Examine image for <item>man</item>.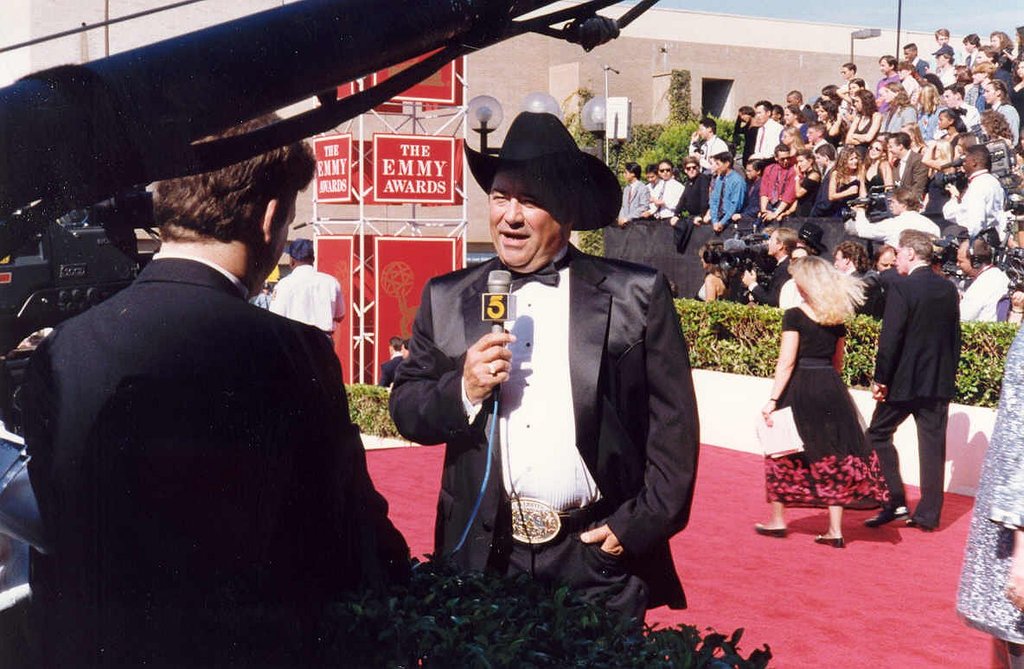
Examination result: <region>841, 62, 862, 81</region>.
